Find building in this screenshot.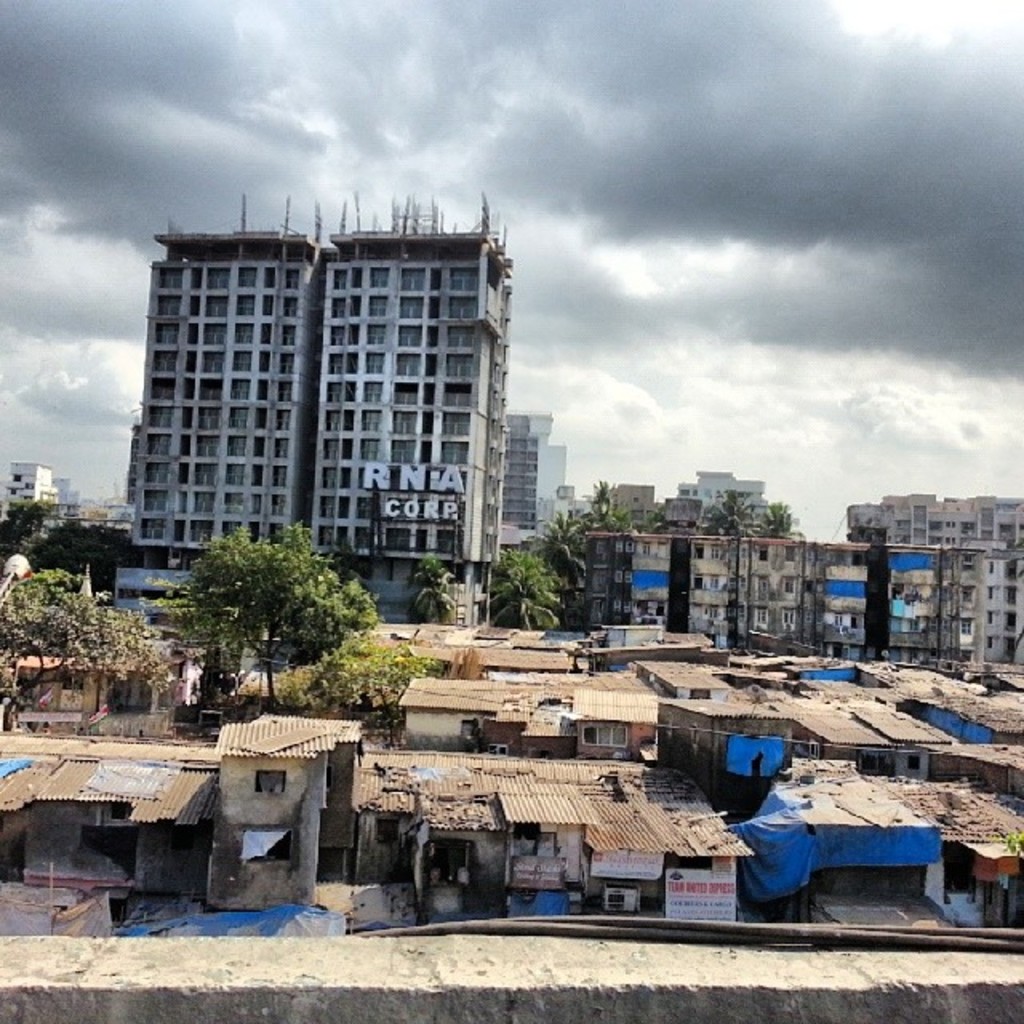
The bounding box for building is (584, 533, 686, 630).
